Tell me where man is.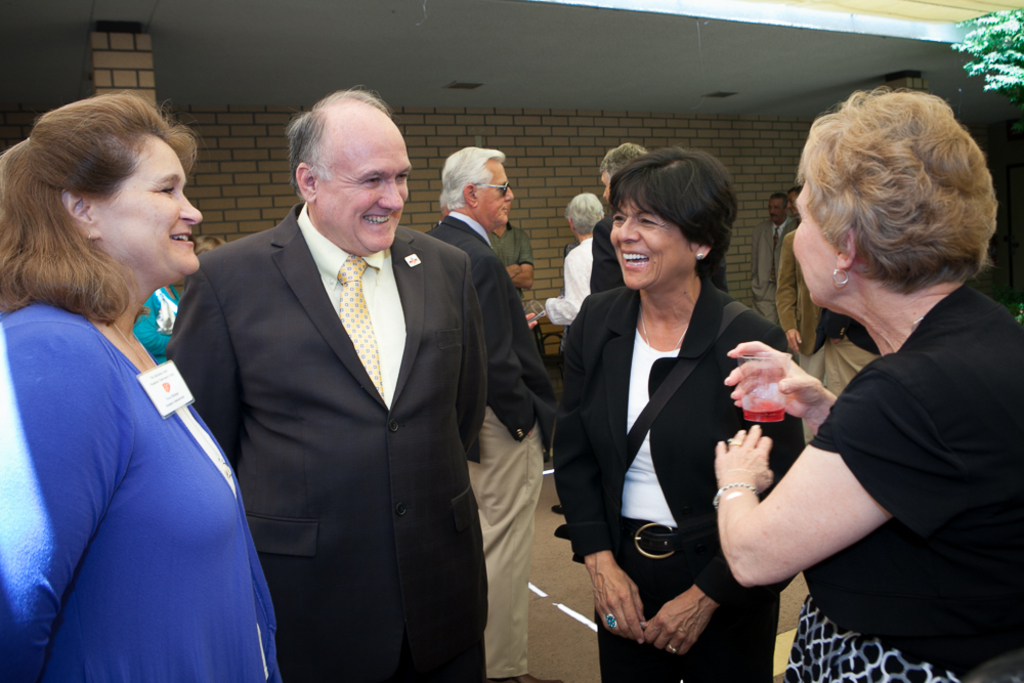
man is at box(563, 138, 736, 545).
